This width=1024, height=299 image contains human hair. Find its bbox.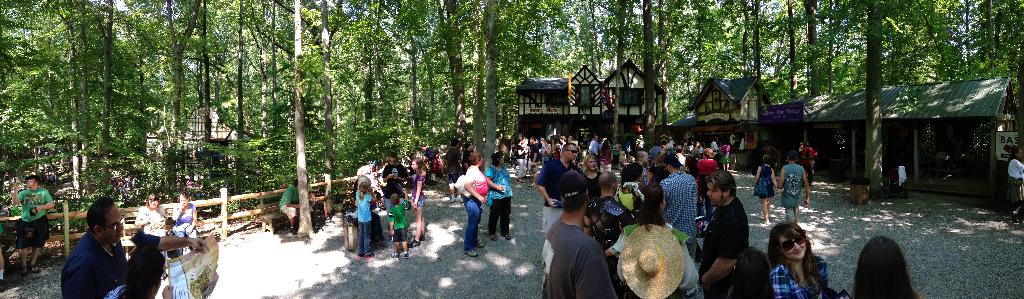
bbox(561, 144, 576, 154).
